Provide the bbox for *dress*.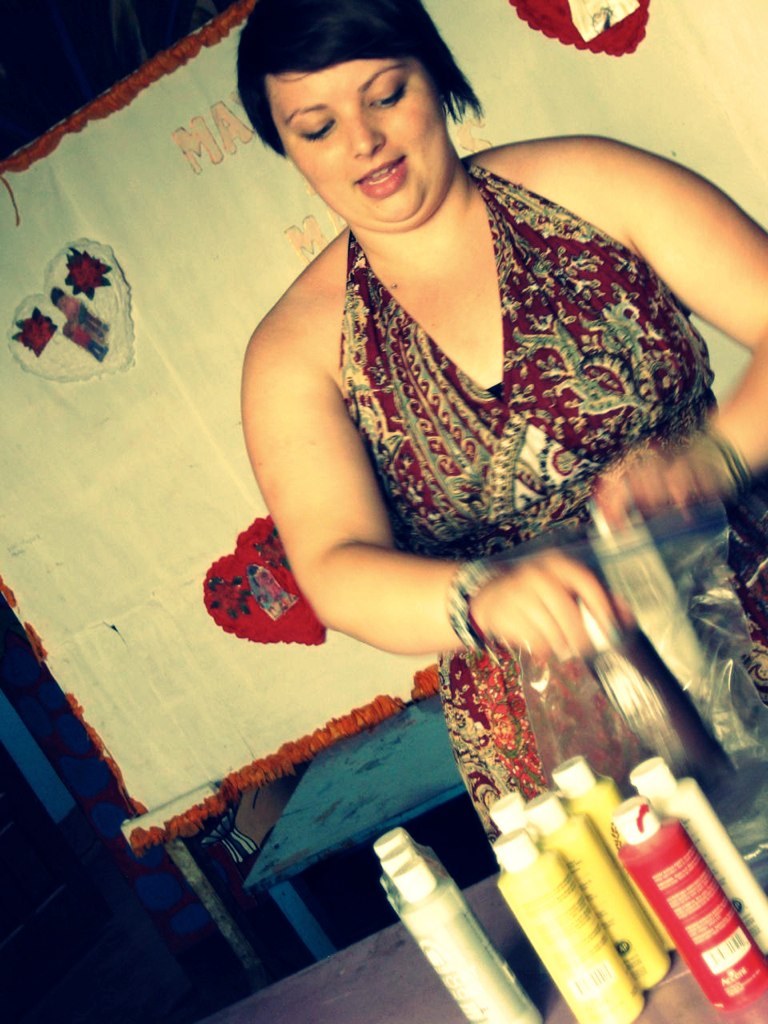
bbox(339, 157, 767, 852).
